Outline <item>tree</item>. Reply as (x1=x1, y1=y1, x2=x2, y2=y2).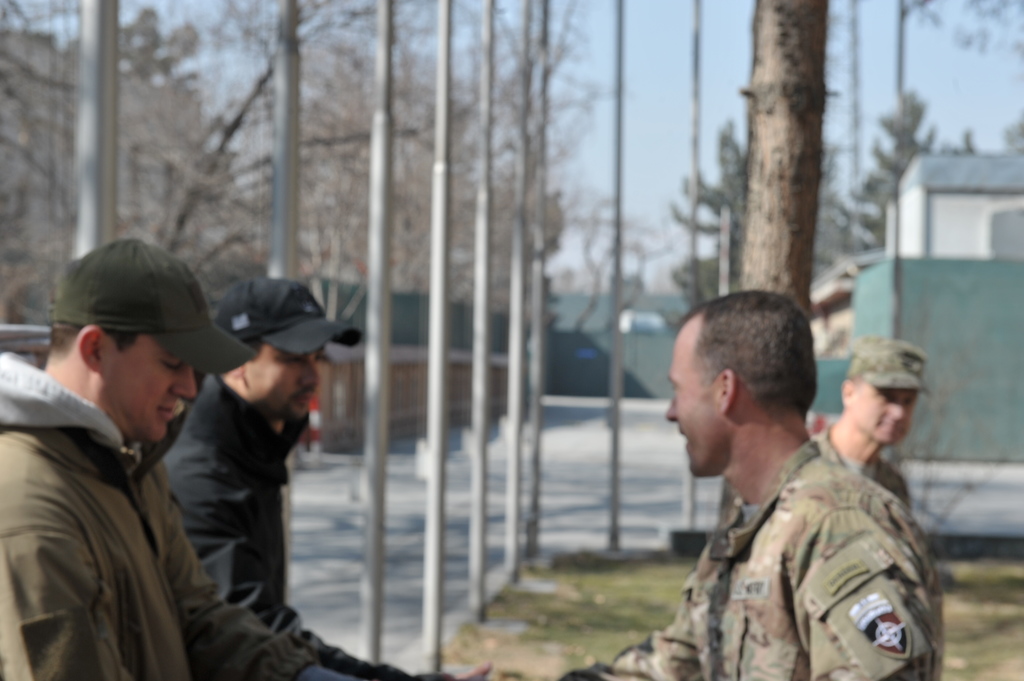
(x1=849, y1=85, x2=950, y2=252).
